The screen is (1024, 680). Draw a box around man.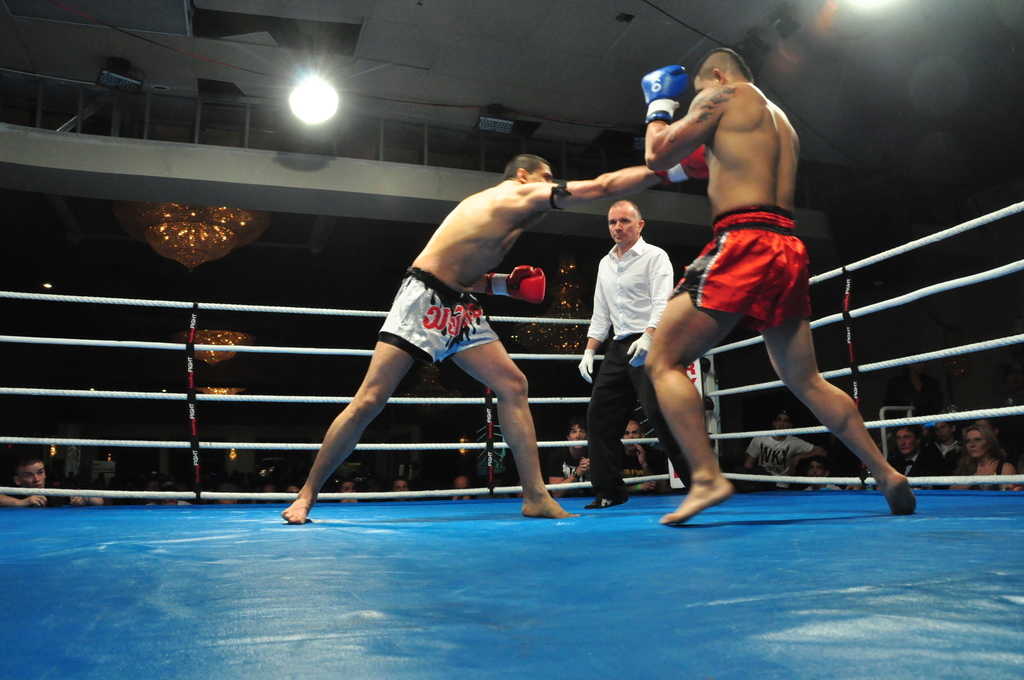
(282, 147, 675, 529).
